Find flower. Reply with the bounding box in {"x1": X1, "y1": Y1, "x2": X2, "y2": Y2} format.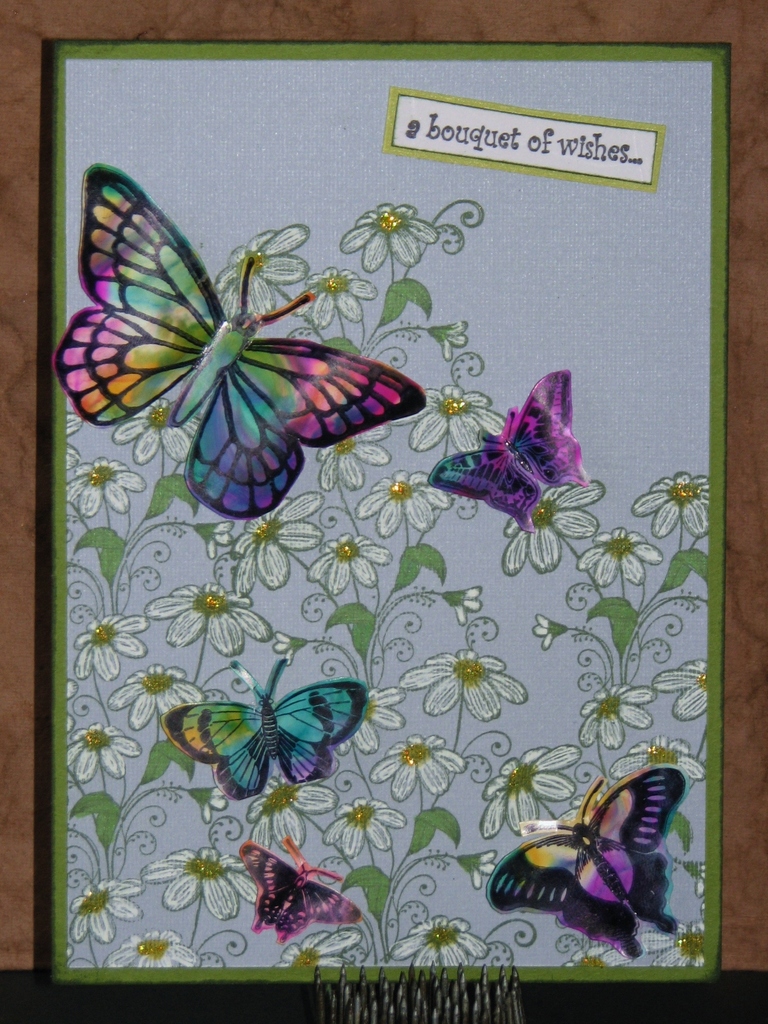
{"x1": 184, "y1": 783, "x2": 230, "y2": 827}.
